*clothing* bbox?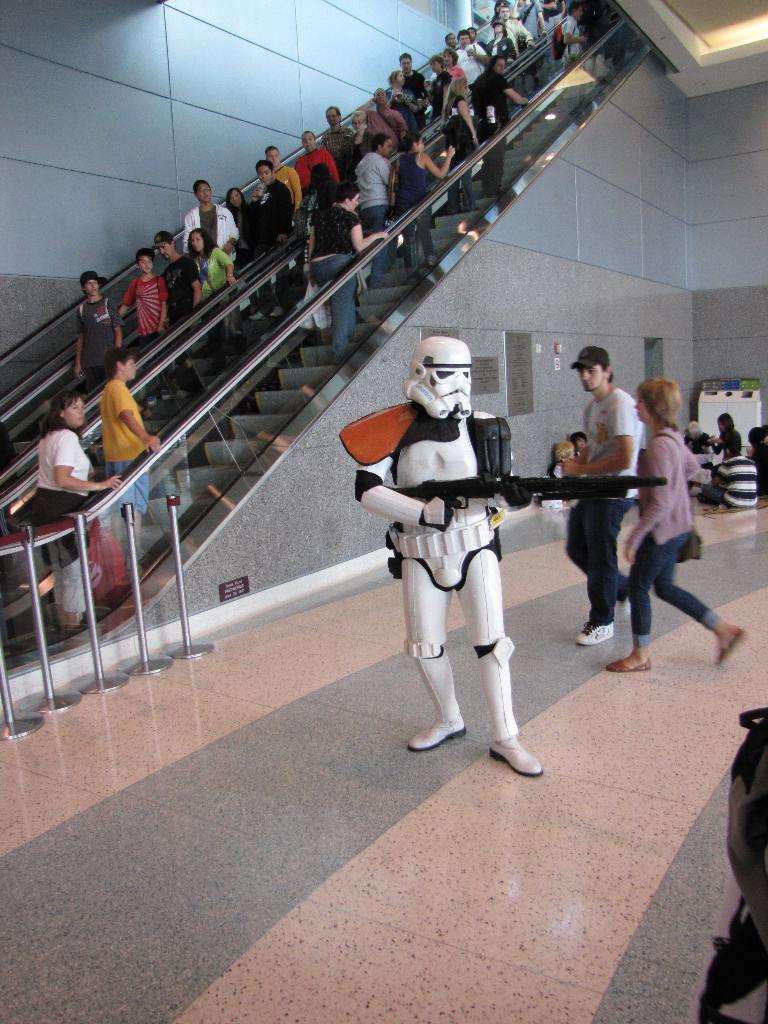
[484, 132, 506, 199]
